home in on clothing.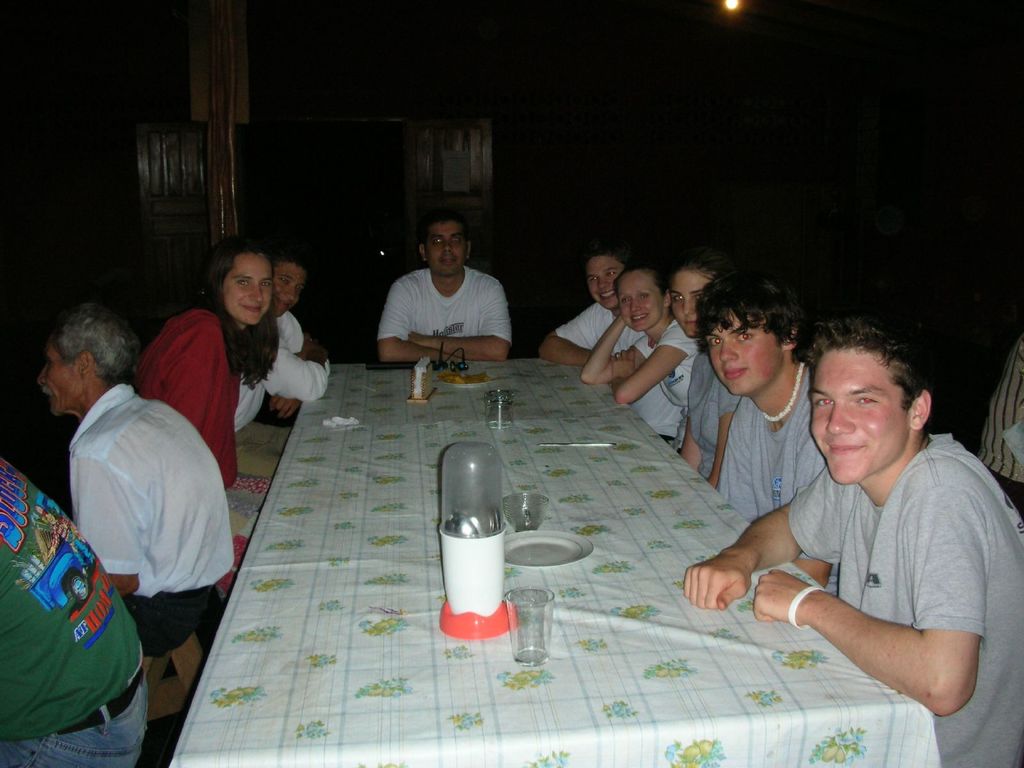
Homed in at 1:462:148:767.
